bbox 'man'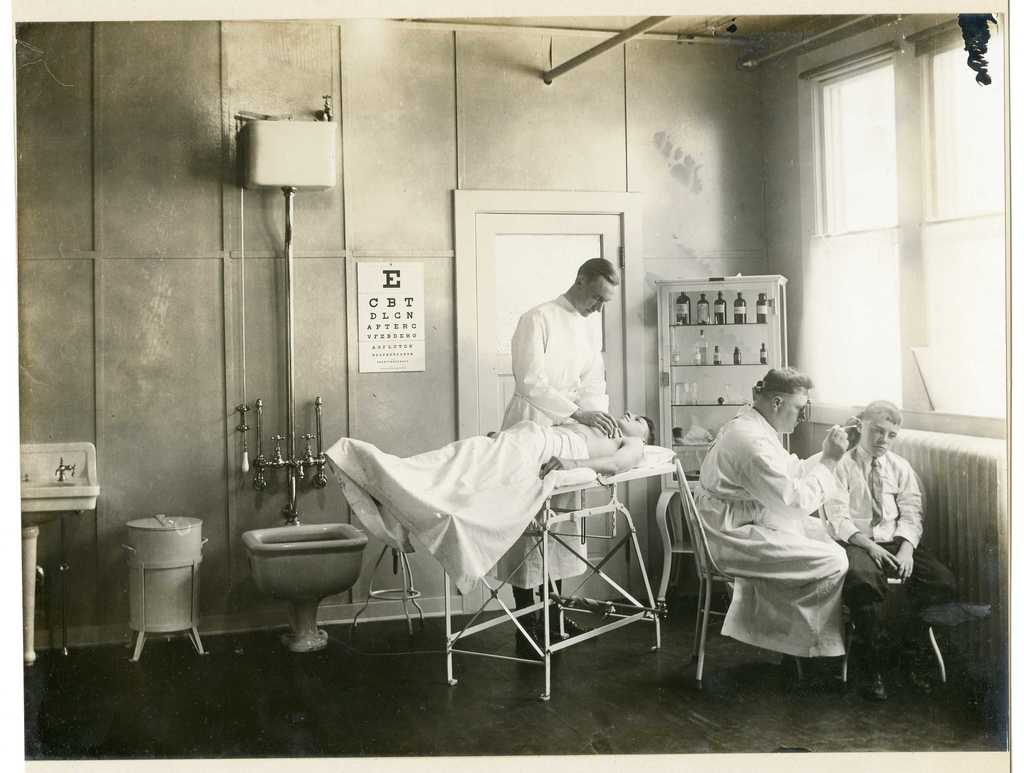
[x1=691, y1=368, x2=863, y2=694]
